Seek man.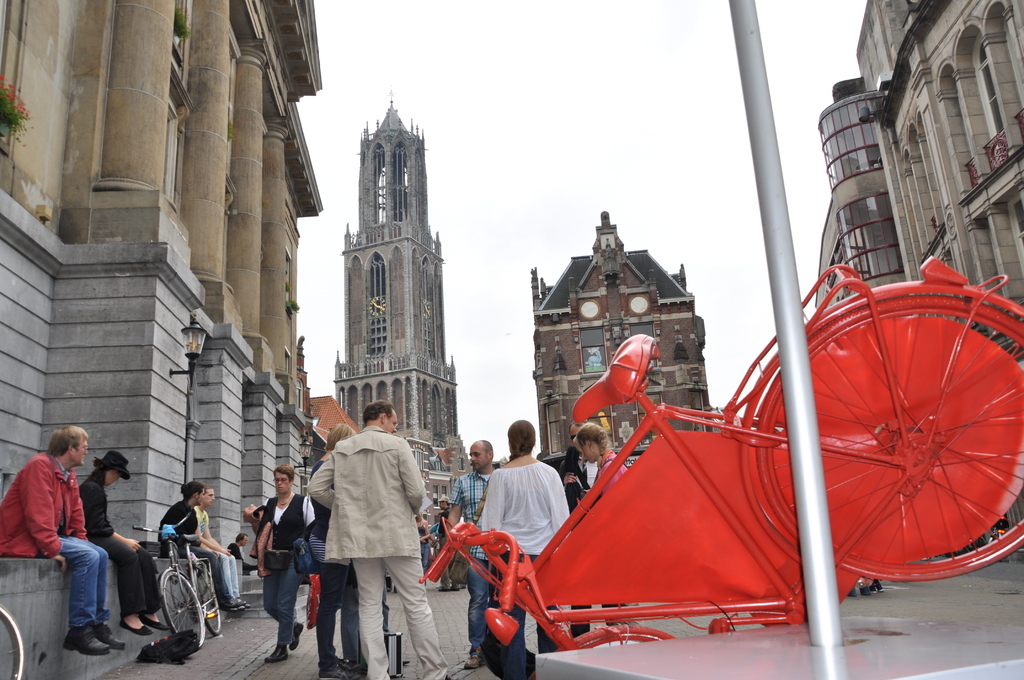
[9, 418, 115, 660].
